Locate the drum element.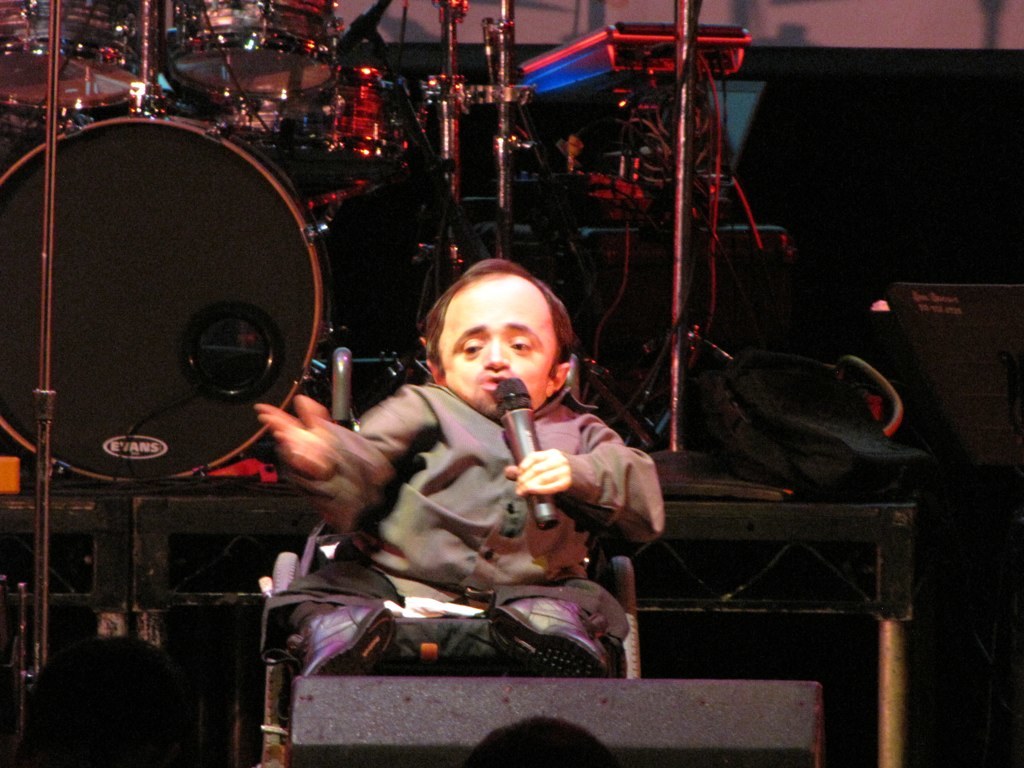
Element bbox: [x1=0, y1=111, x2=324, y2=481].
